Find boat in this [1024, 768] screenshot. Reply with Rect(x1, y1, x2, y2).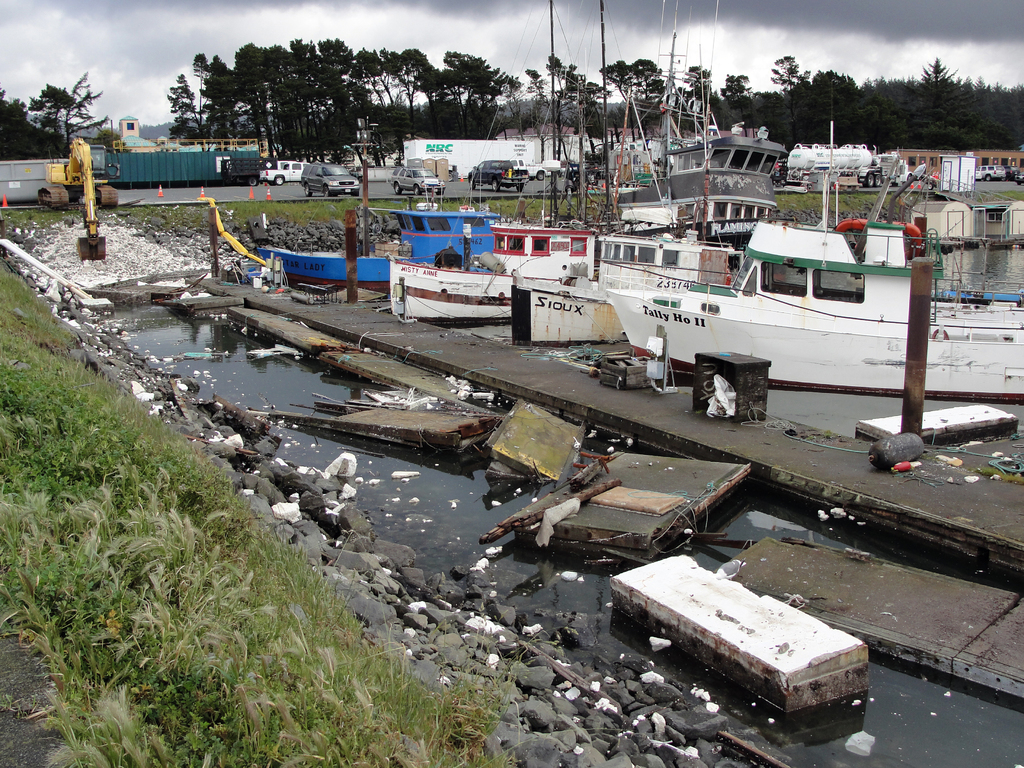
Rect(260, 201, 499, 295).
